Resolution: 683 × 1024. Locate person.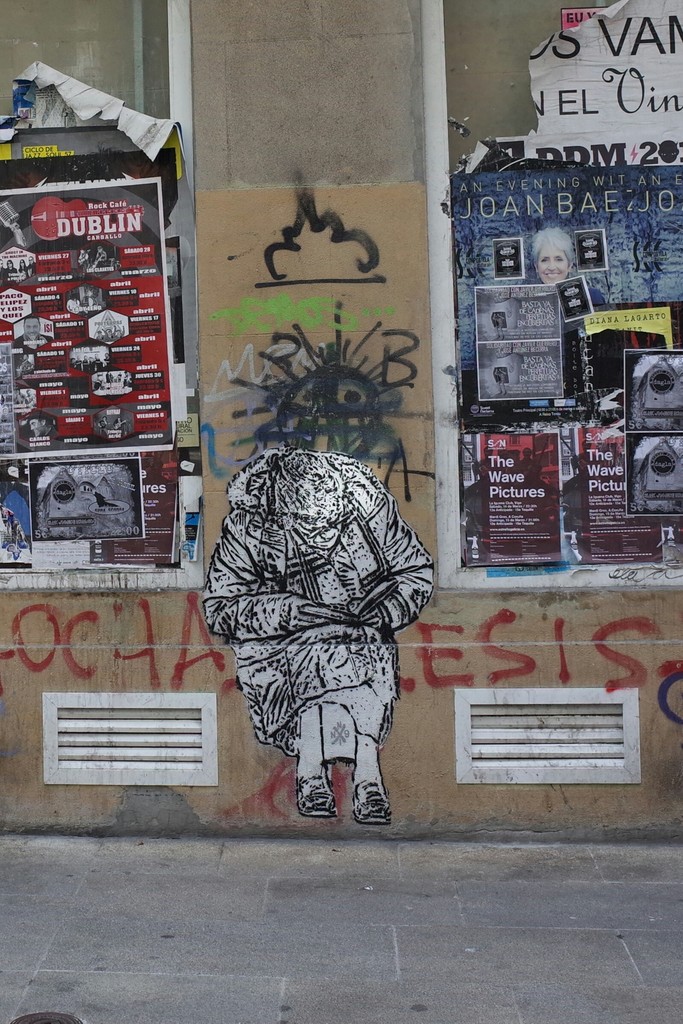
[0, 259, 5, 282].
